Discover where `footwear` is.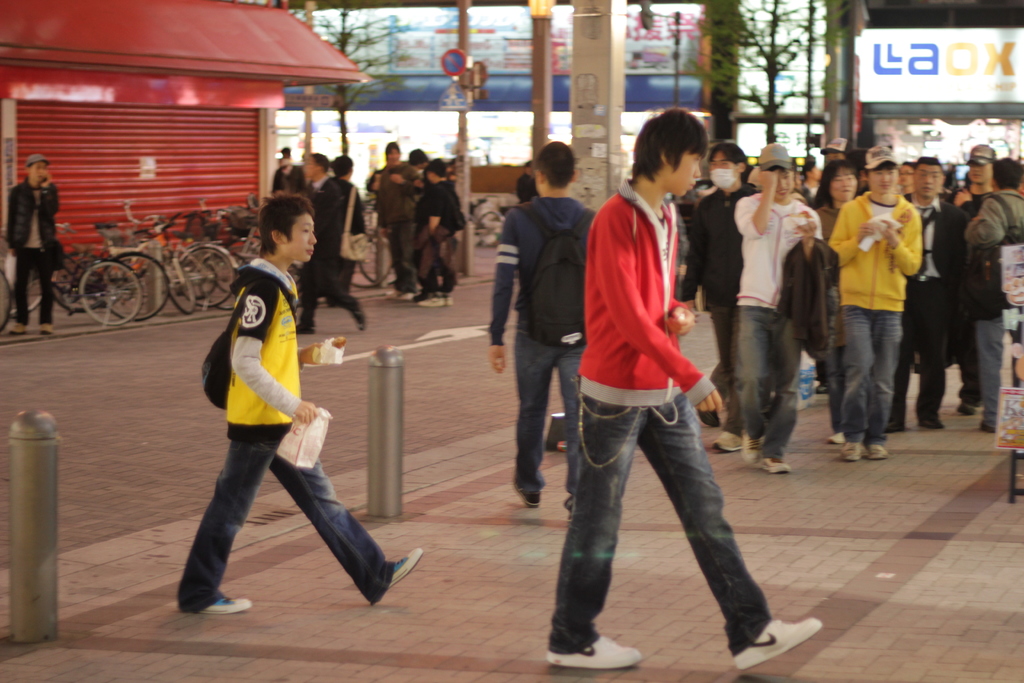
Discovered at (left=731, top=620, right=824, bottom=672).
